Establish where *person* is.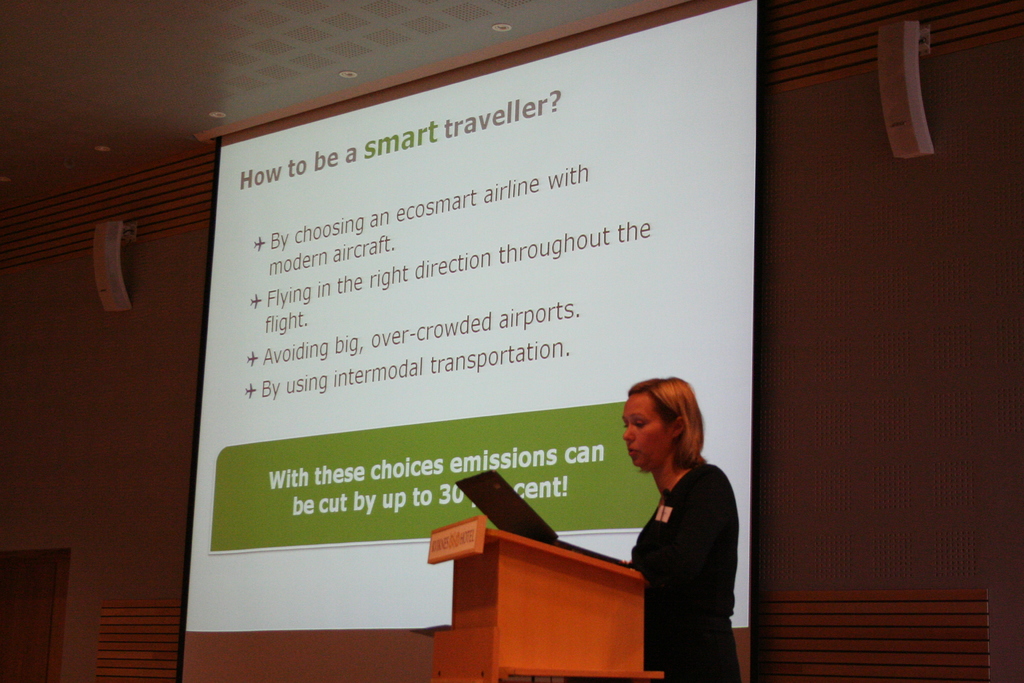
Established at box(600, 355, 742, 680).
